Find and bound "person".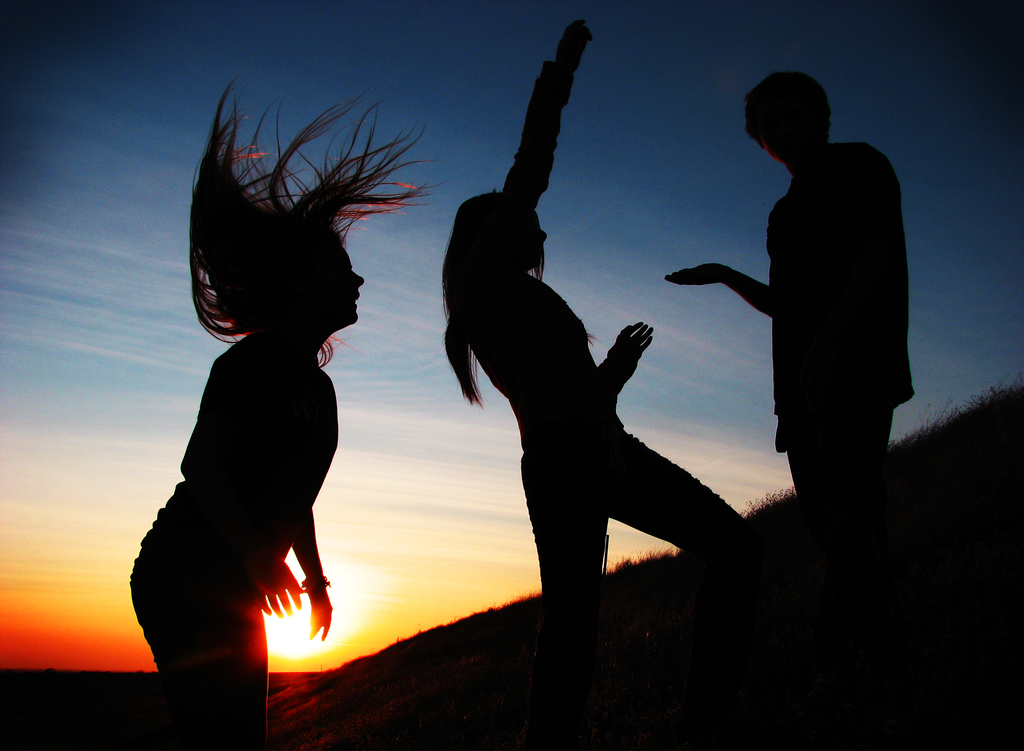
Bound: Rect(441, 22, 747, 667).
